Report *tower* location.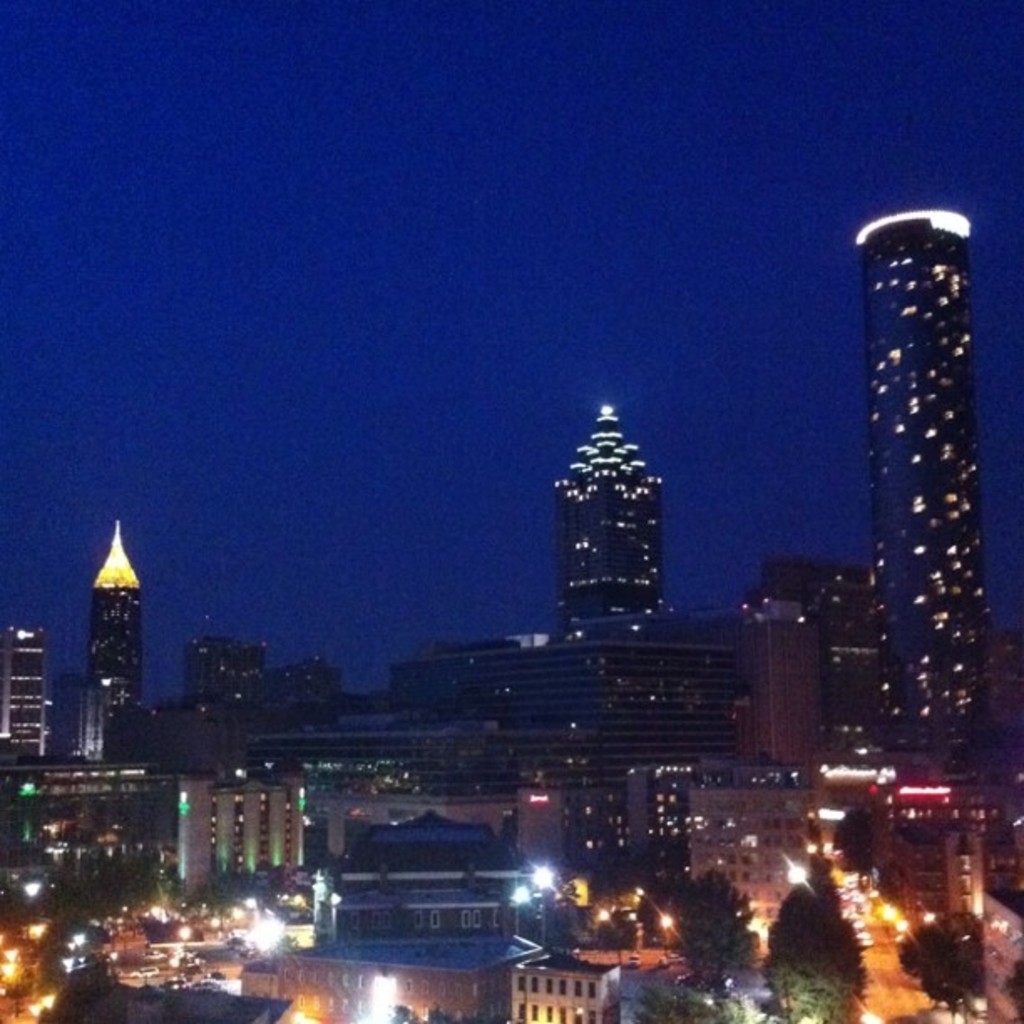
Report: (left=181, top=629, right=271, bottom=698).
